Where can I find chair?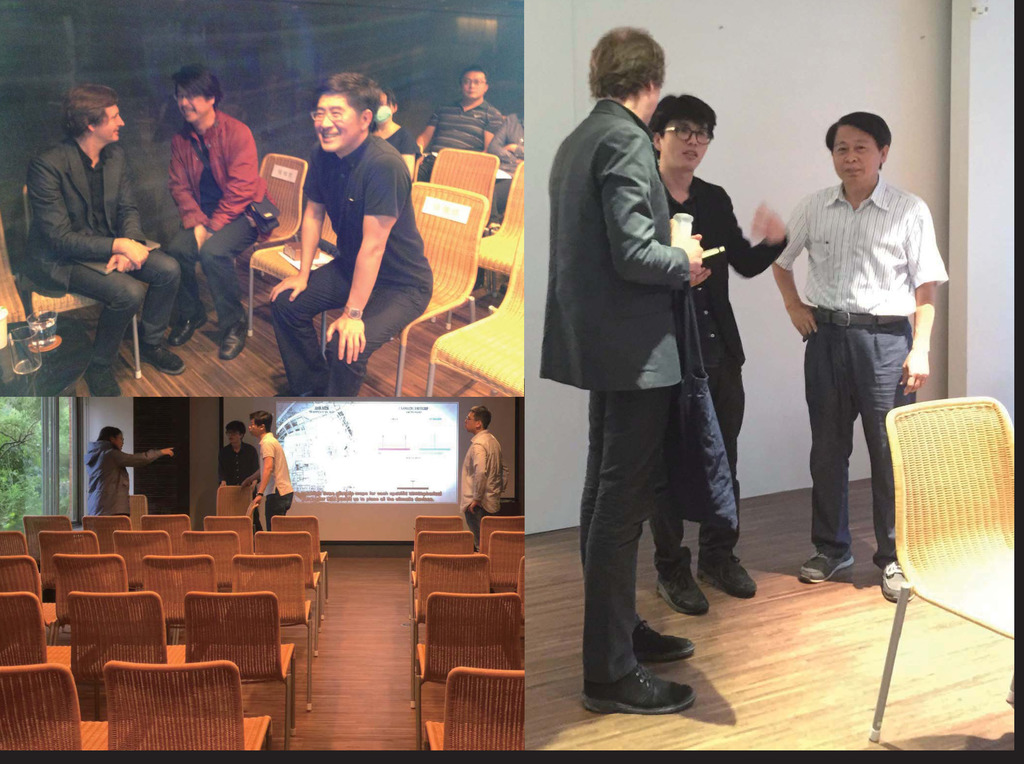
You can find it at 183:592:298:750.
